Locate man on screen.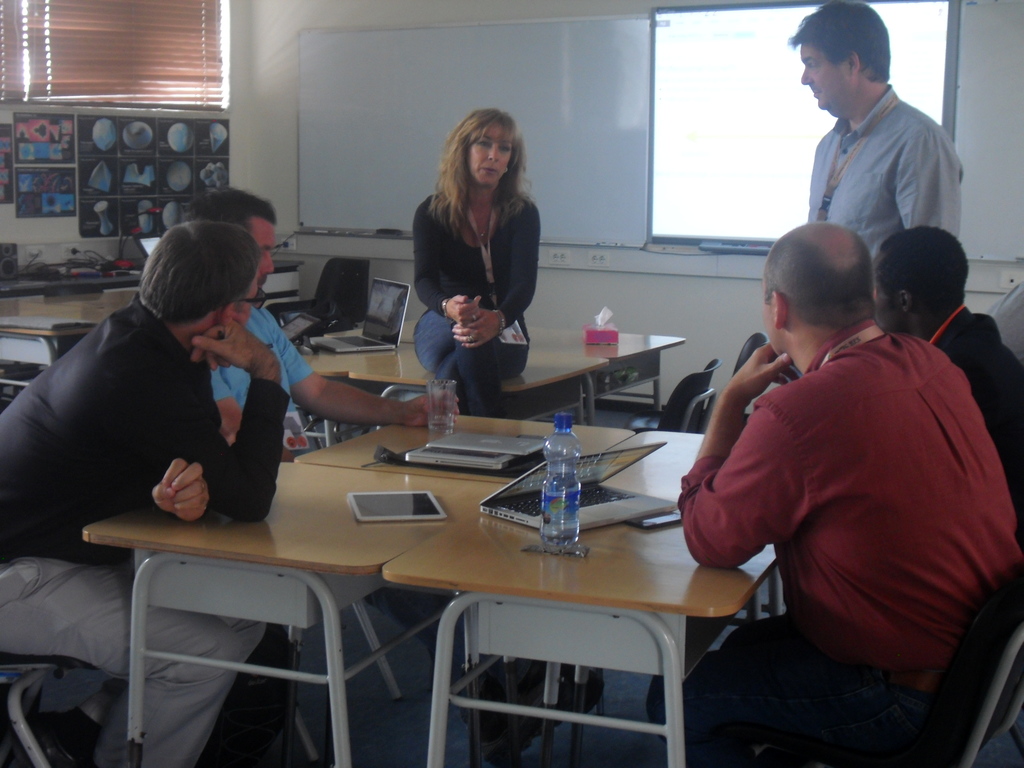
On screen at locate(648, 220, 1022, 766).
